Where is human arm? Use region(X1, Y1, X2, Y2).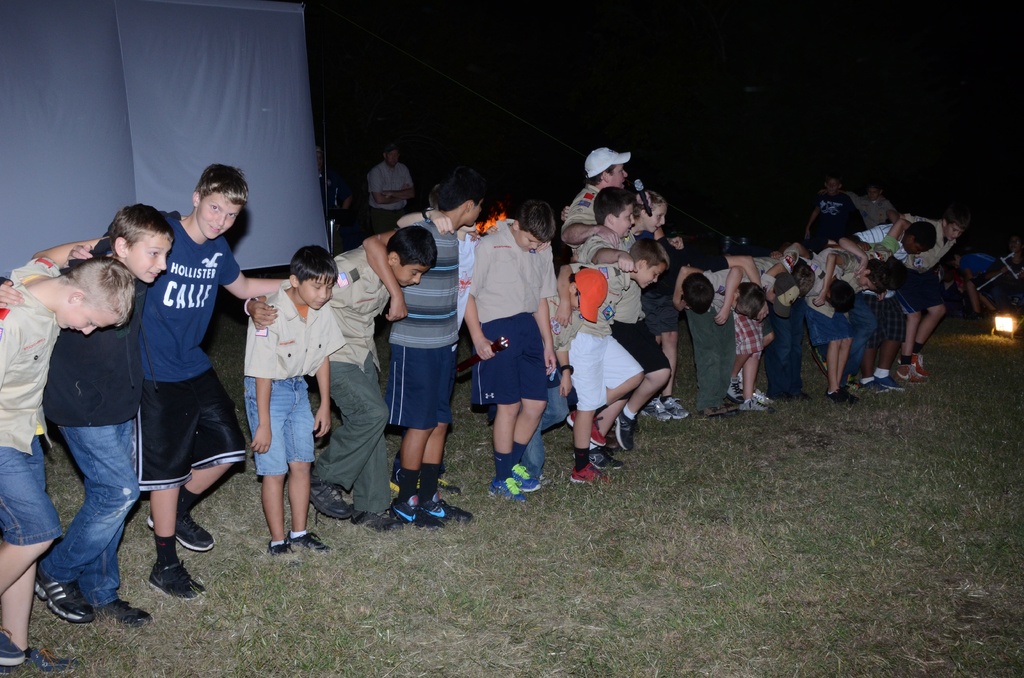
region(561, 190, 614, 246).
